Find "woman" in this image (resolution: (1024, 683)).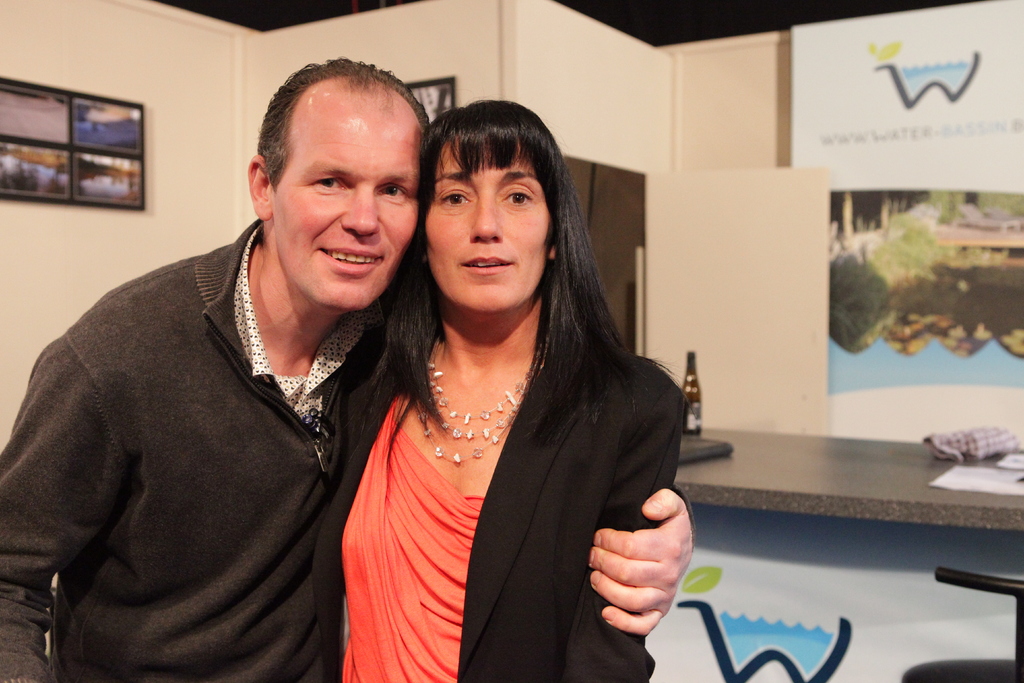
(316, 102, 689, 682).
